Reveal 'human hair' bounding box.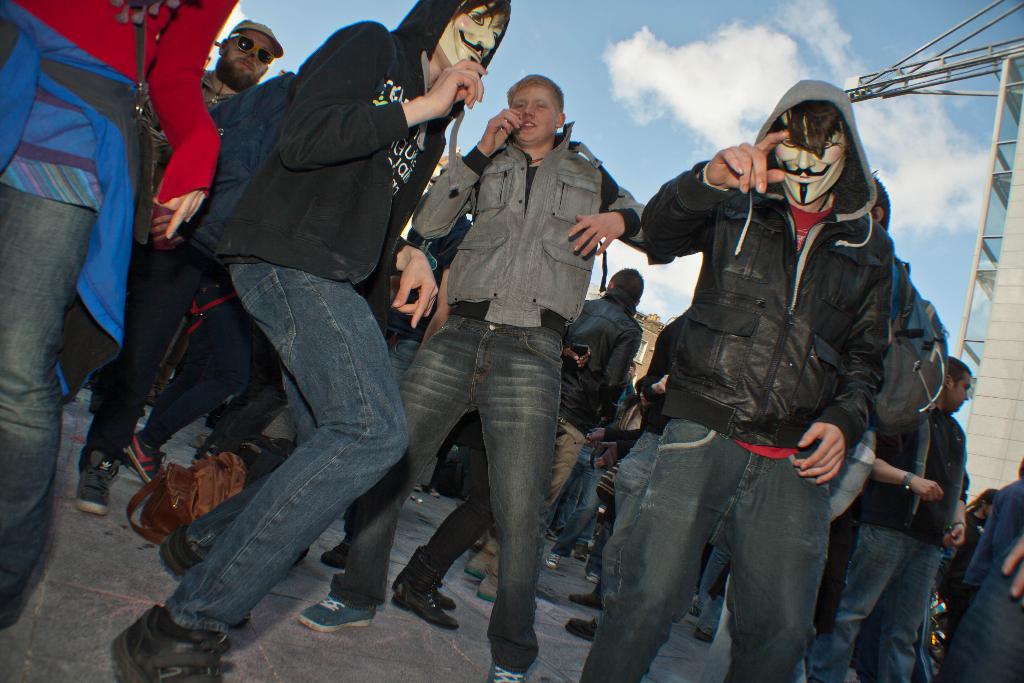
Revealed: box=[610, 266, 644, 304].
